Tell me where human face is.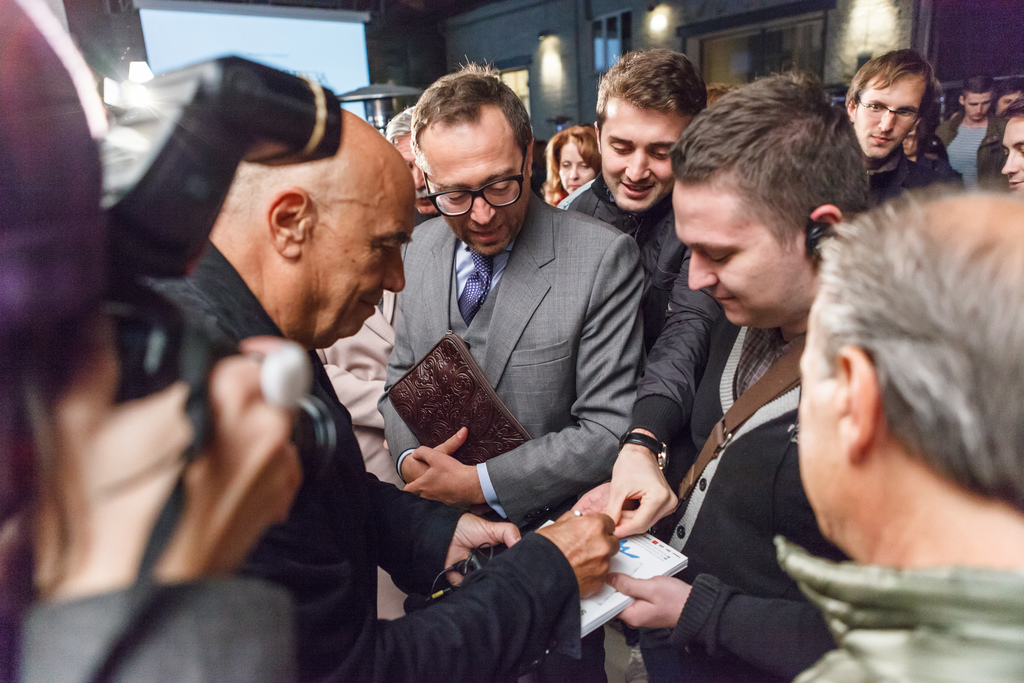
human face is at BBox(260, 154, 432, 350).
